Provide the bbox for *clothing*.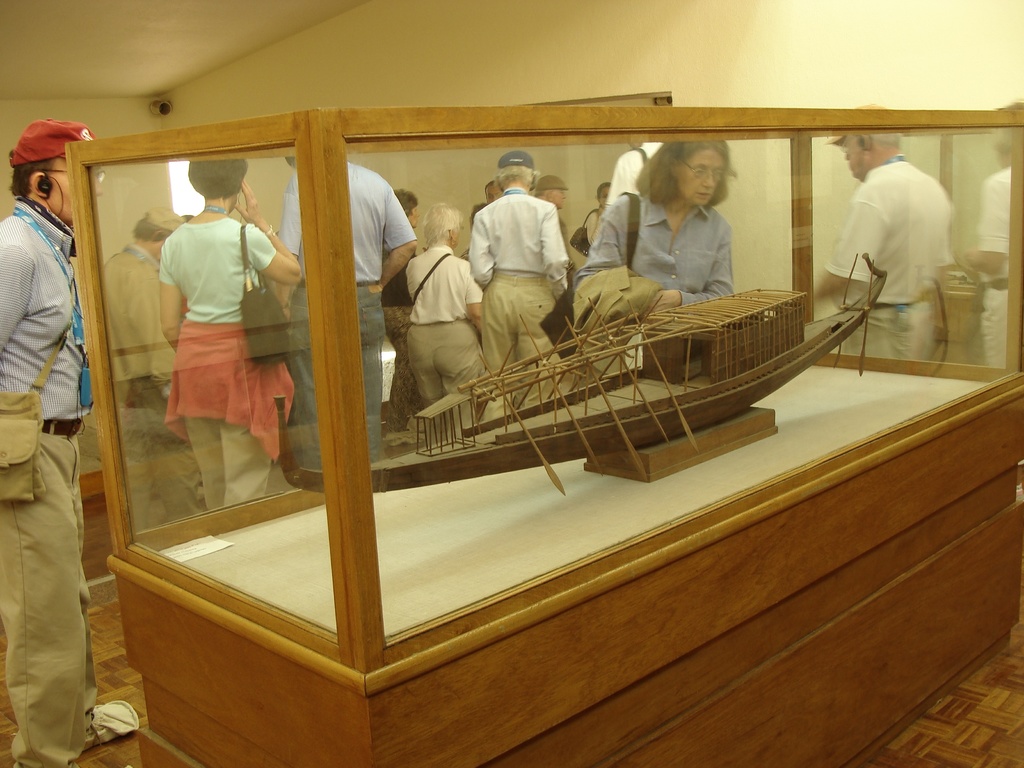
[605, 140, 668, 200].
